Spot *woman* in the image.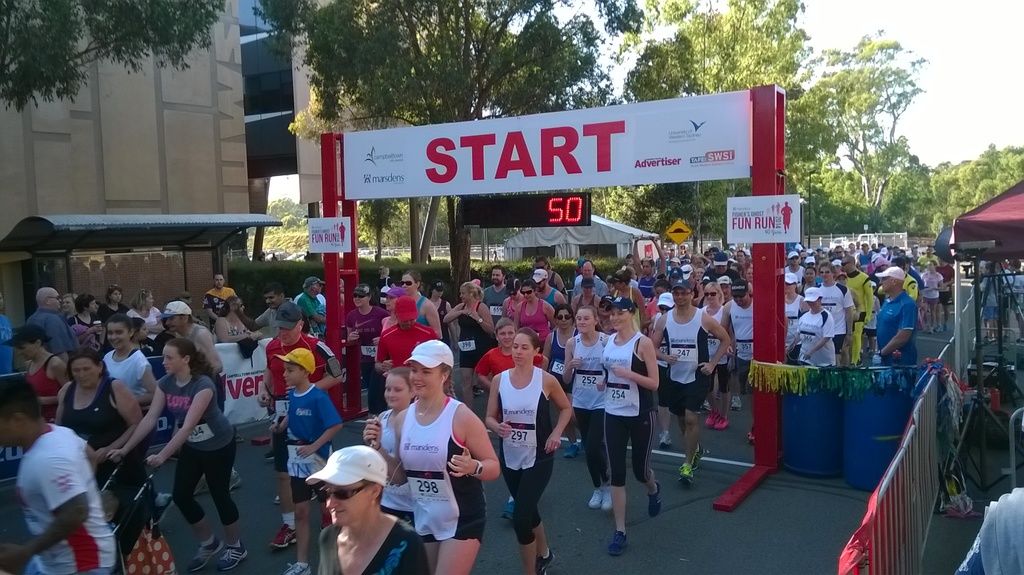
*woman* found at bbox=(210, 295, 265, 350).
